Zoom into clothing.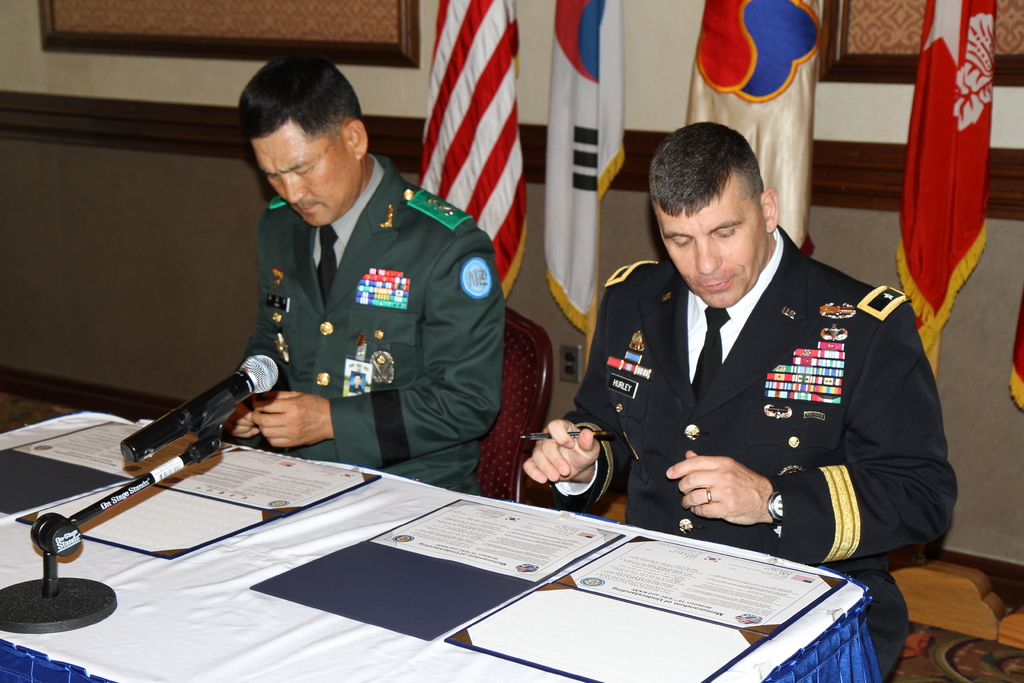
Zoom target: bbox=[590, 225, 938, 584].
